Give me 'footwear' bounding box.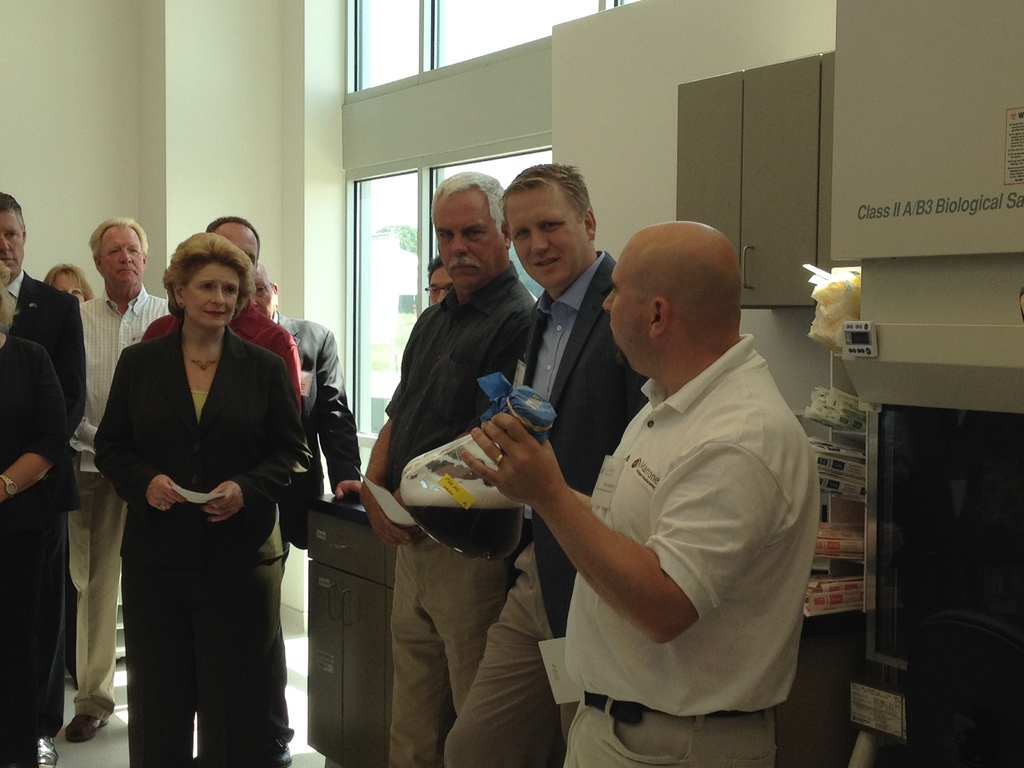
{"x1": 34, "y1": 736, "x2": 60, "y2": 767}.
